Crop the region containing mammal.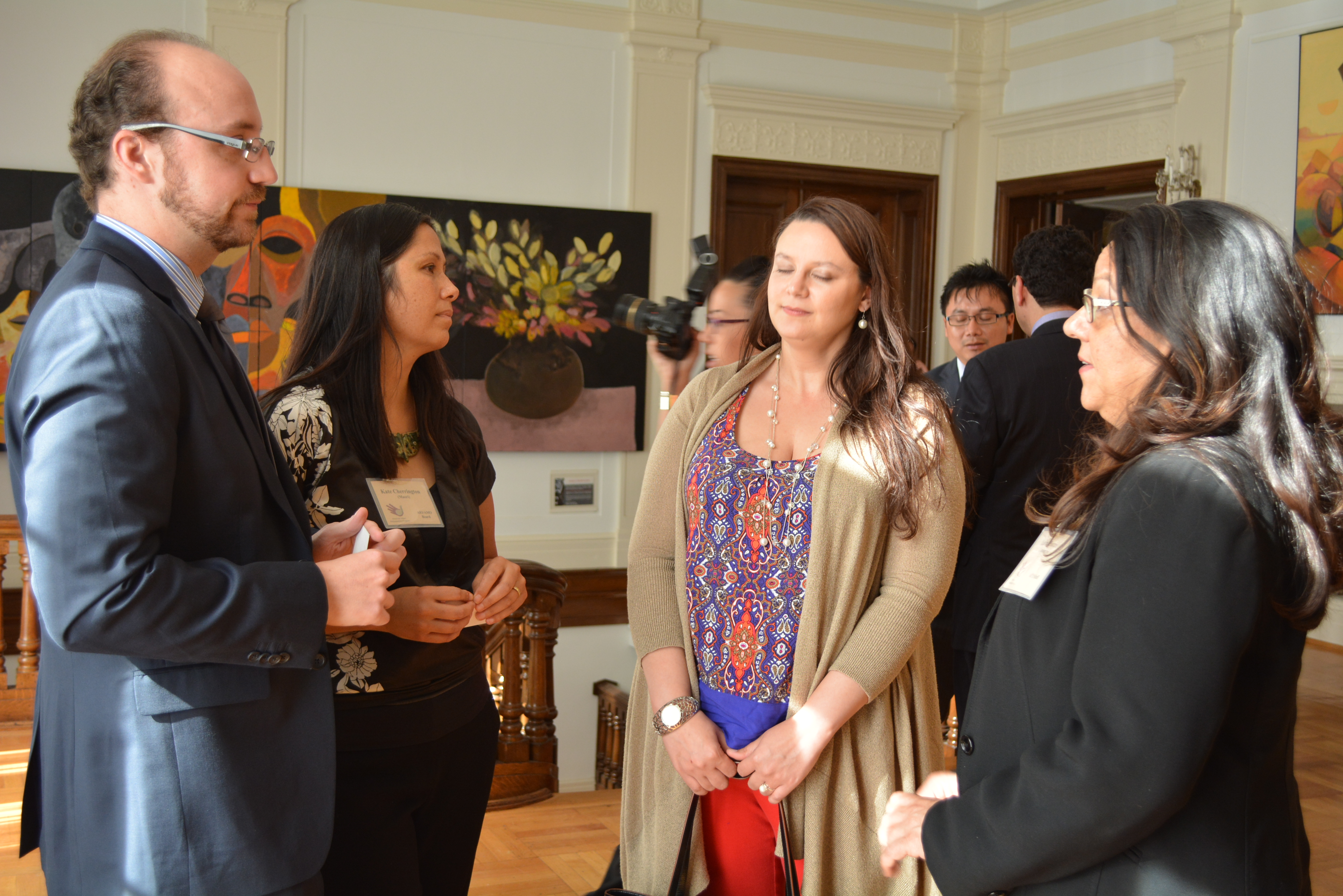
Crop region: l=284, t=67, r=331, b=222.
